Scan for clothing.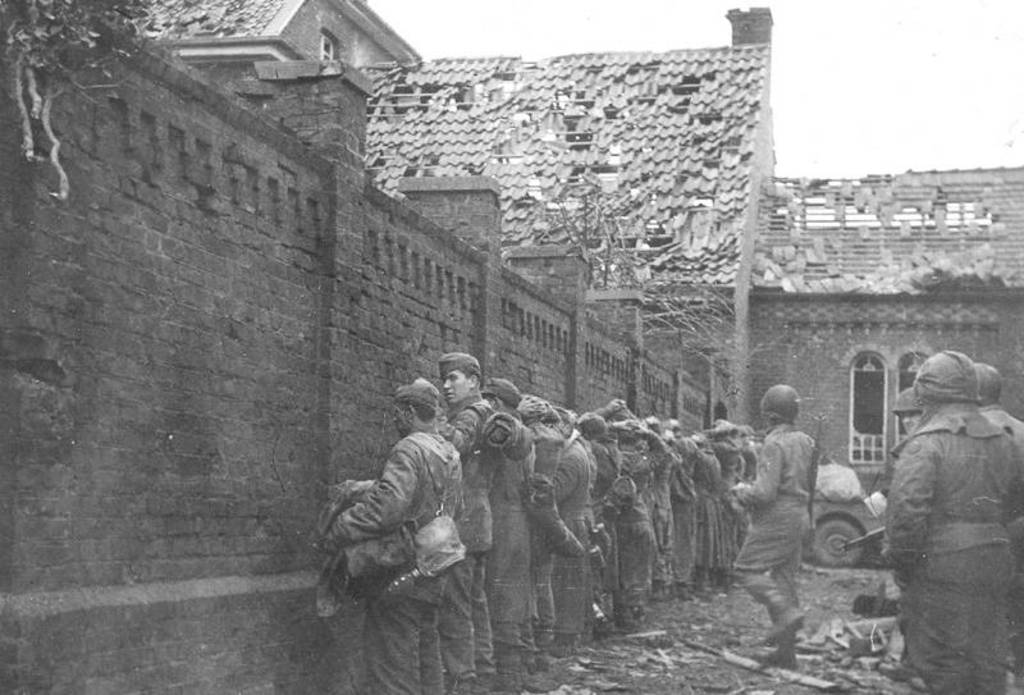
Scan result: (733, 422, 820, 655).
